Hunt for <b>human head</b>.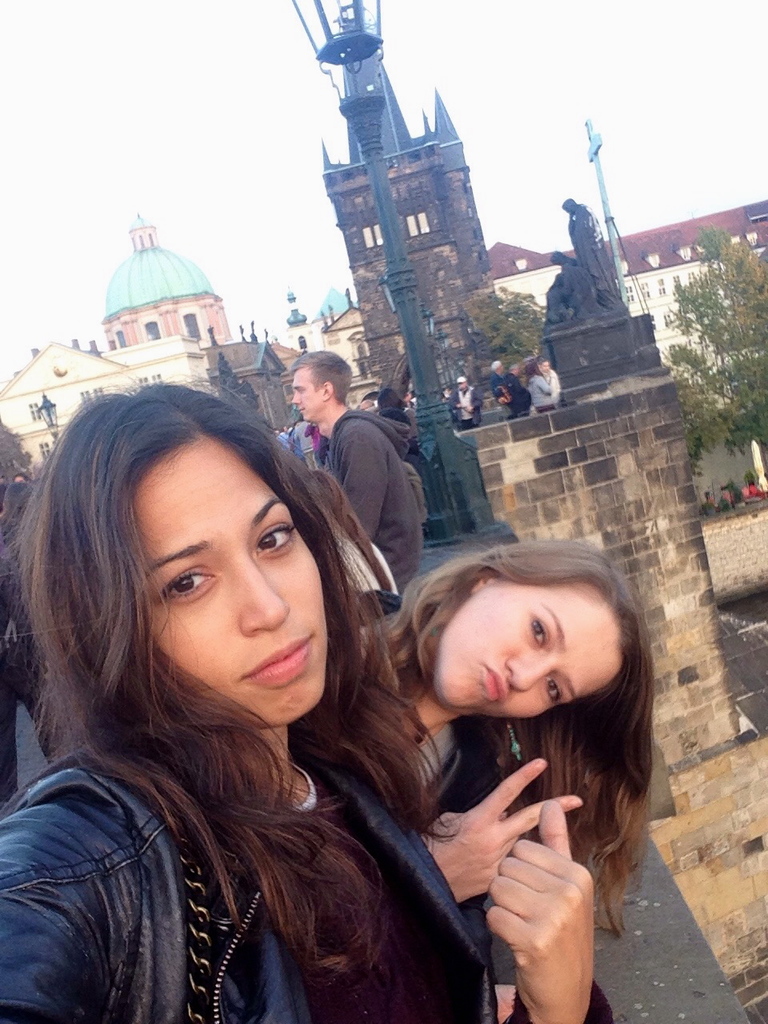
Hunted down at box(378, 387, 402, 403).
